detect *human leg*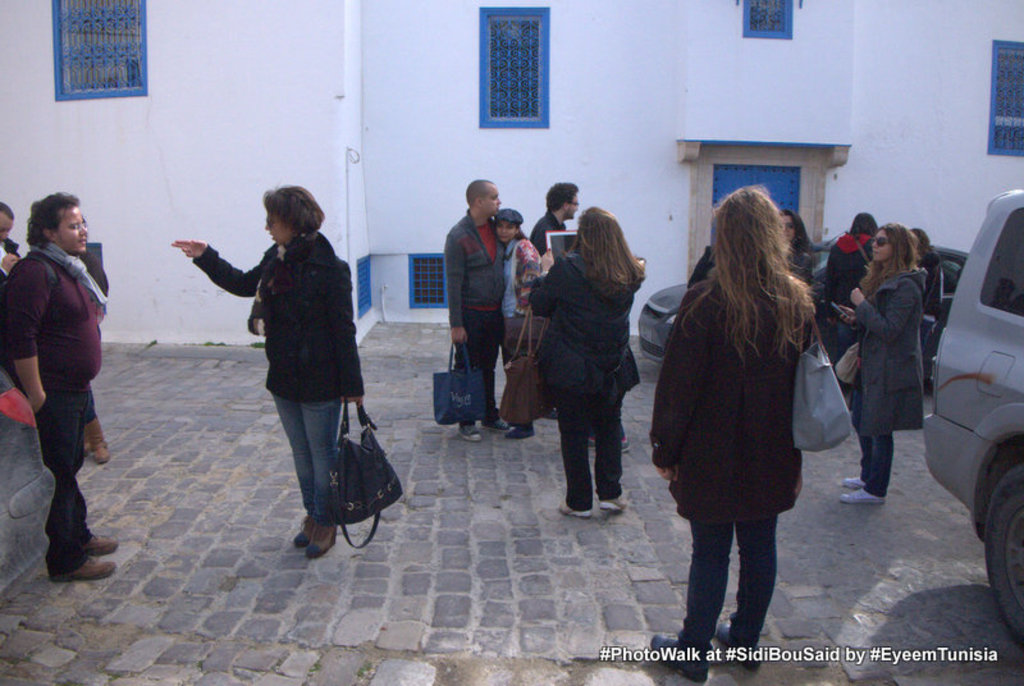
BBox(311, 399, 348, 562)
